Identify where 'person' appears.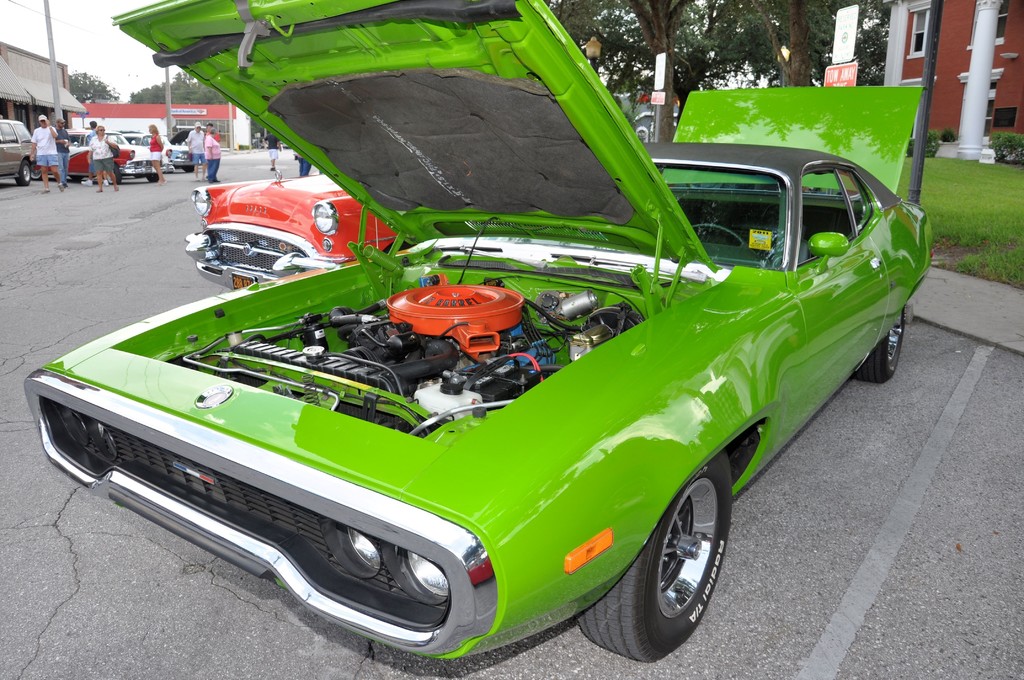
Appears at region(186, 118, 209, 184).
